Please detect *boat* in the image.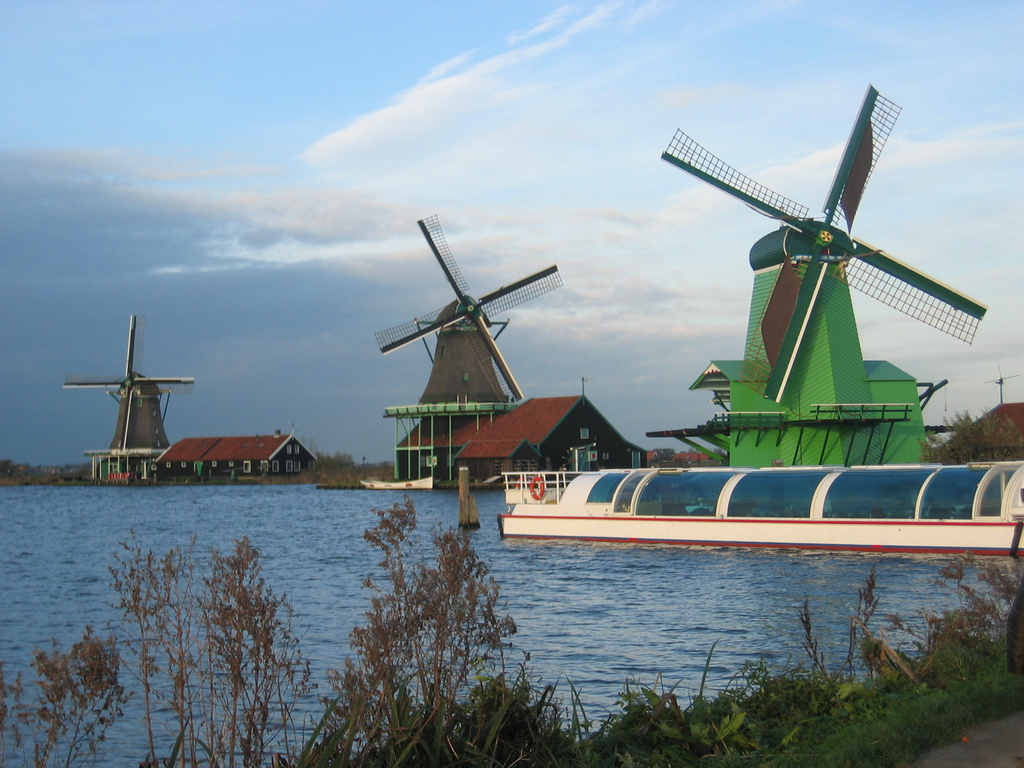
box(514, 74, 1011, 606).
